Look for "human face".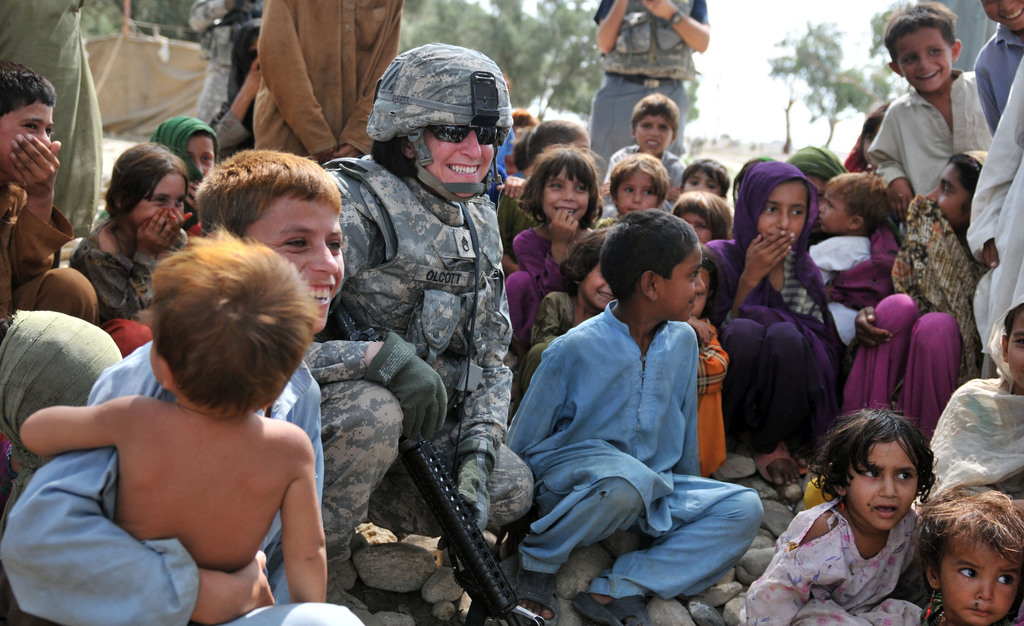
Found: 846 441 918 531.
